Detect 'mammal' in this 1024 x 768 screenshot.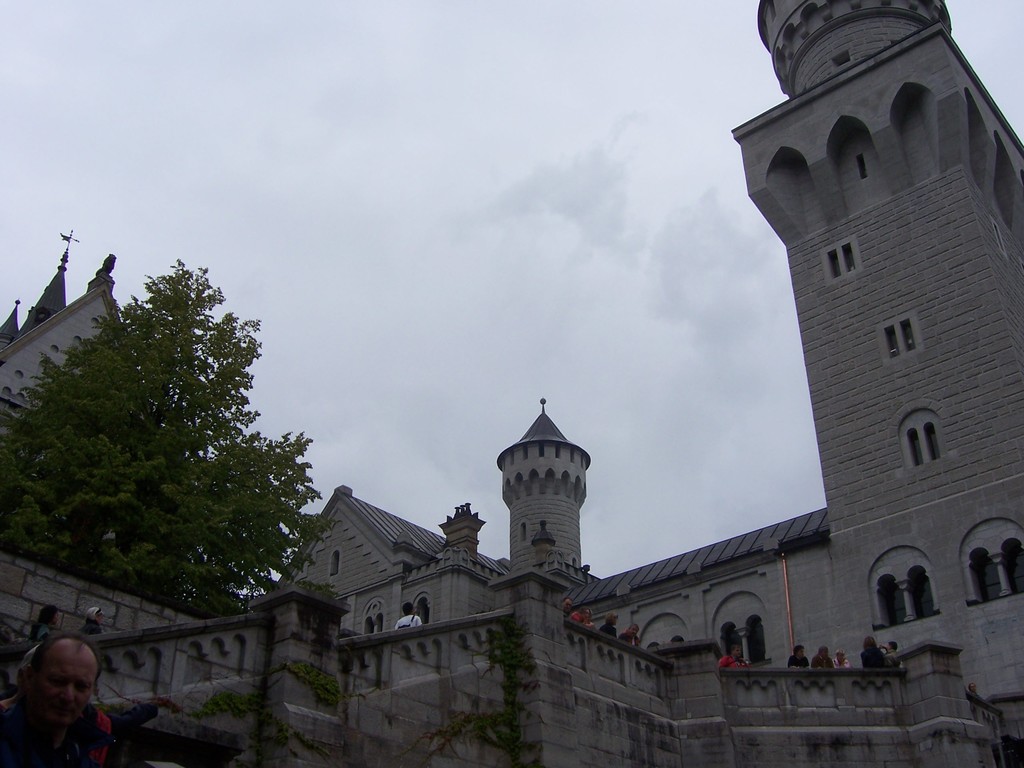
Detection: select_region(860, 633, 884, 667).
